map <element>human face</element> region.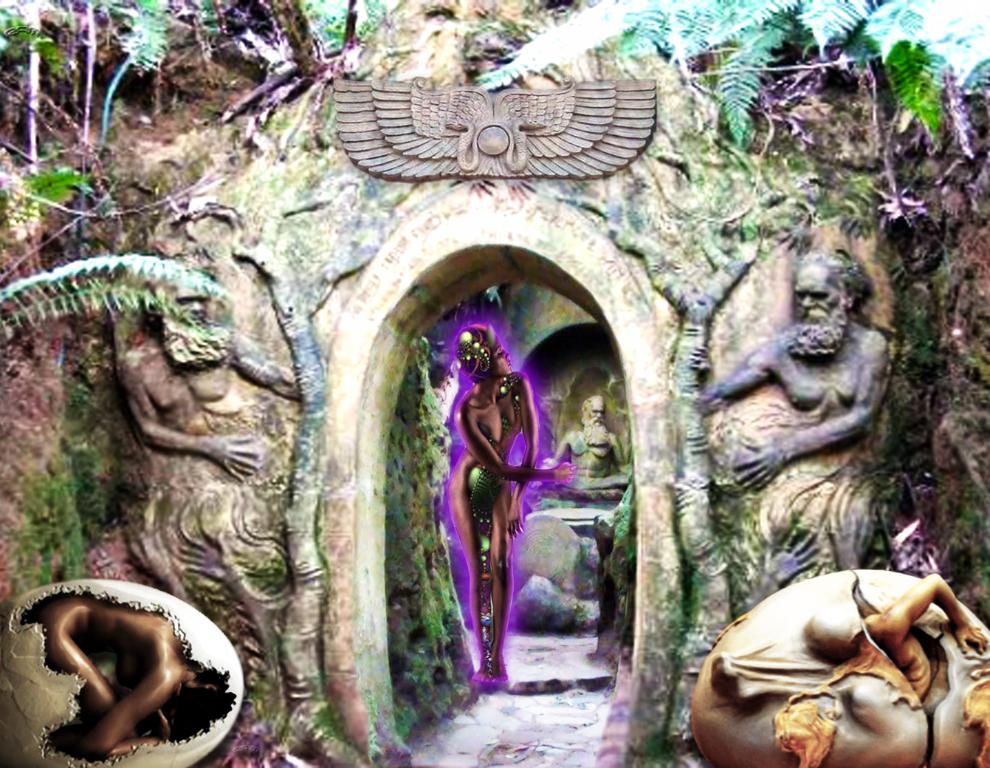
Mapped to bbox=(157, 275, 234, 376).
